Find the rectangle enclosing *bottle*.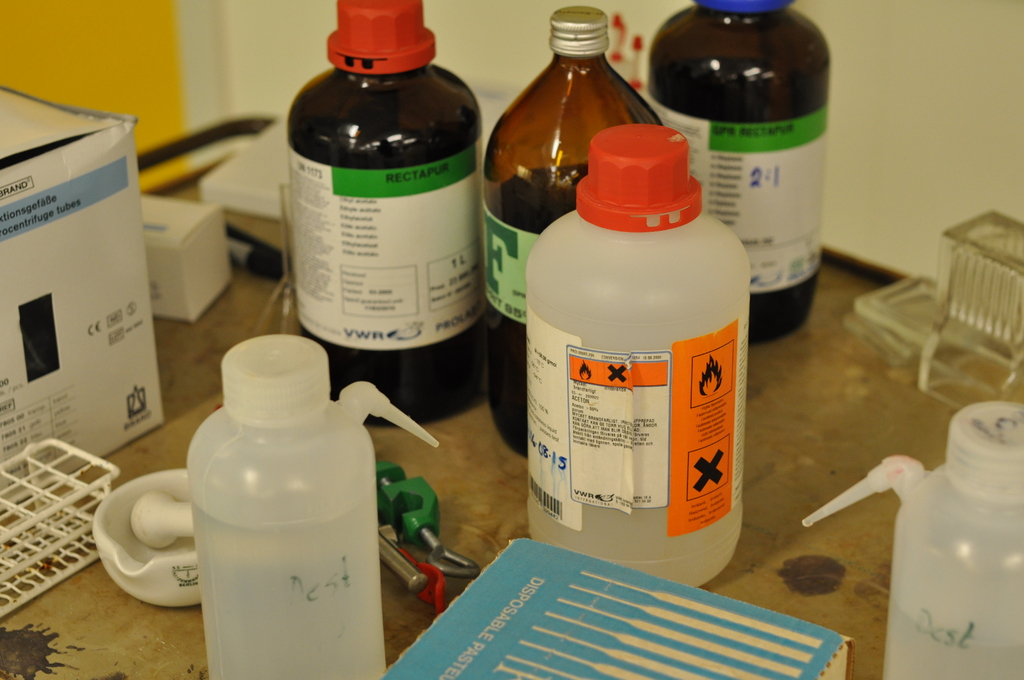
[805, 395, 1023, 679].
